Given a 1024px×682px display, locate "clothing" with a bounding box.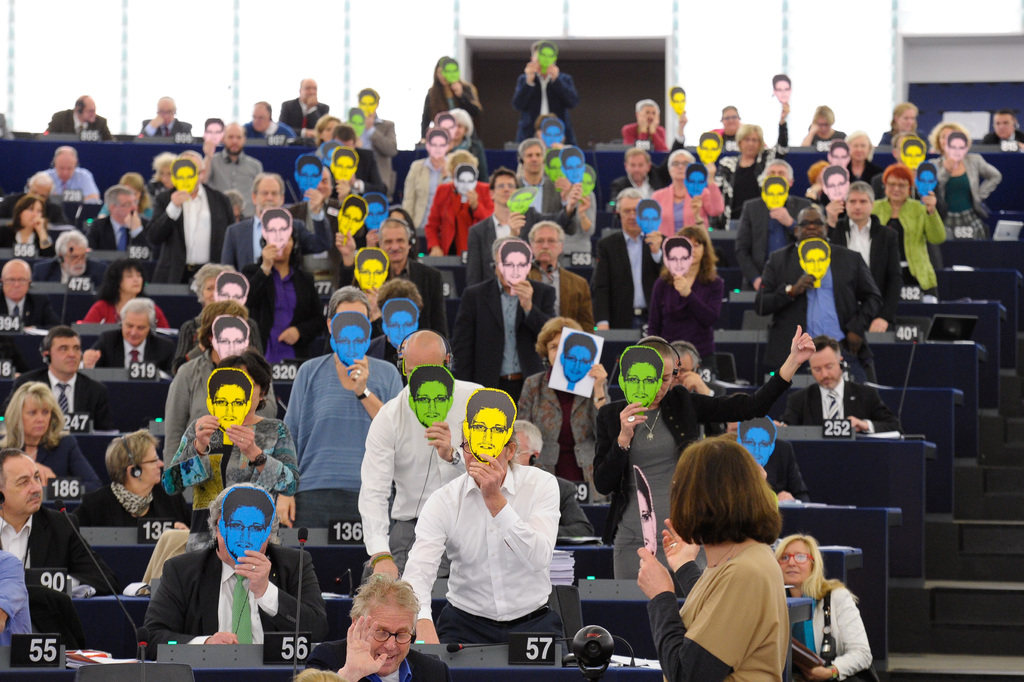
Located: l=718, t=119, r=794, b=206.
